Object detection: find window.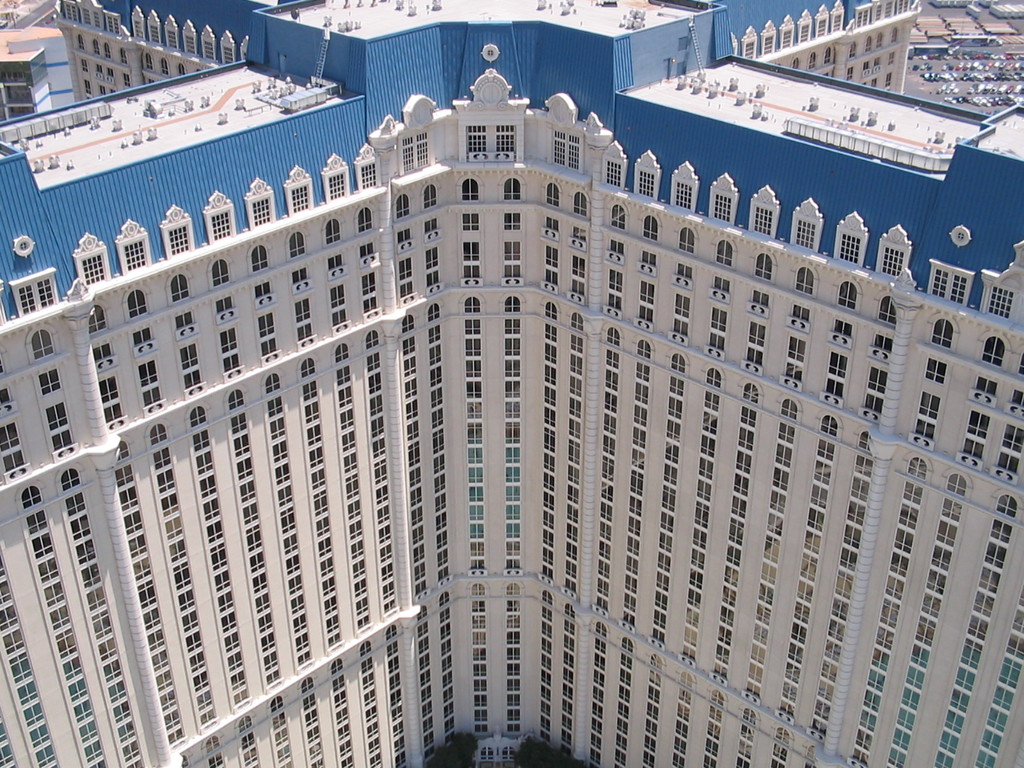
bbox(62, 464, 82, 488).
